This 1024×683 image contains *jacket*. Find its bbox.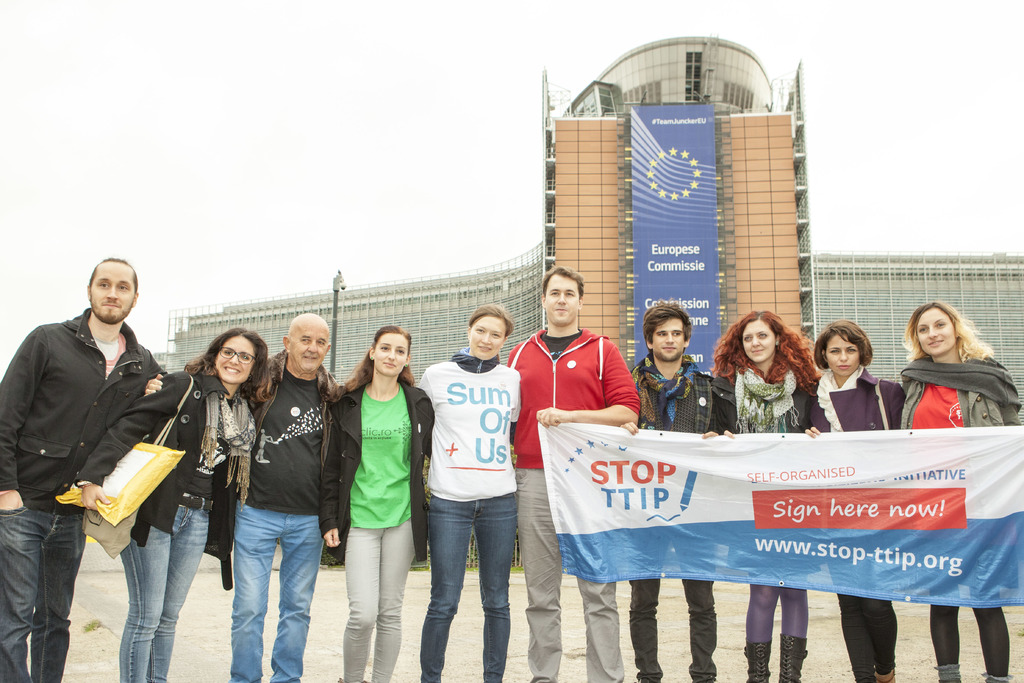
<region>79, 370, 248, 592</region>.
